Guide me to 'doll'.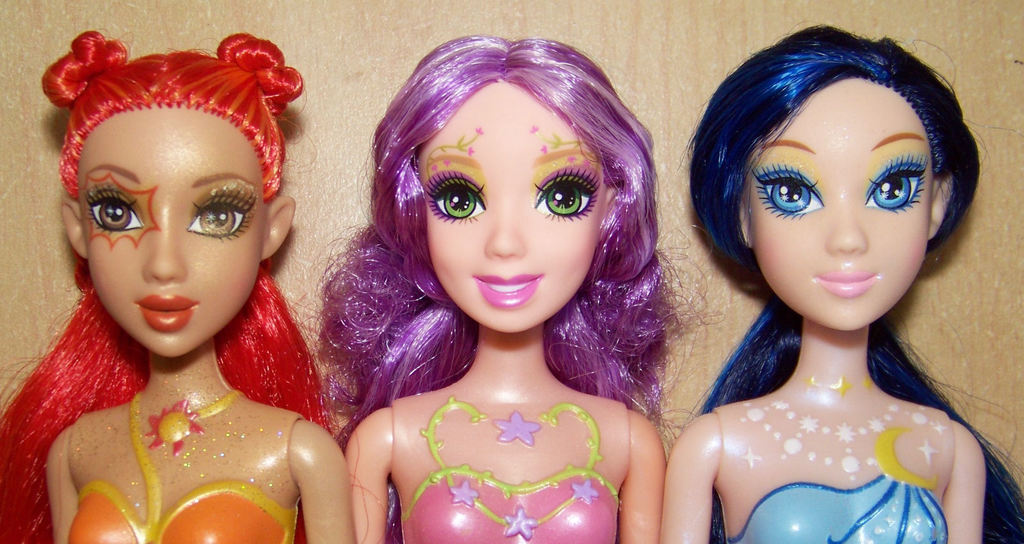
Guidance: BBox(676, 0, 1002, 540).
